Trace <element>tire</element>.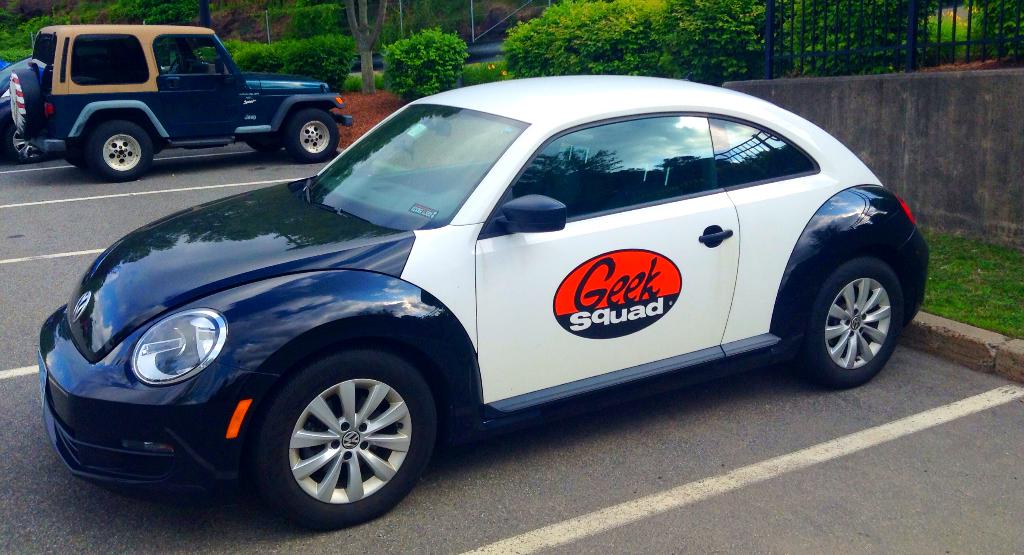
Traced to 289:114:339:160.
